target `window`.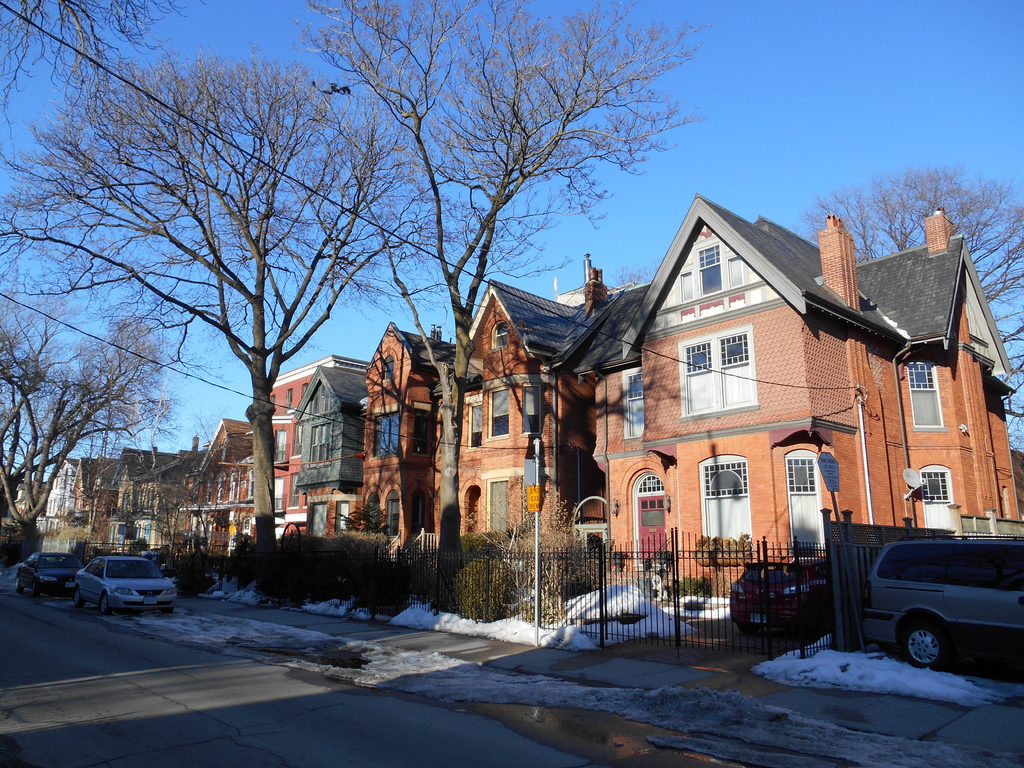
Target region: select_region(681, 331, 763, 412).
